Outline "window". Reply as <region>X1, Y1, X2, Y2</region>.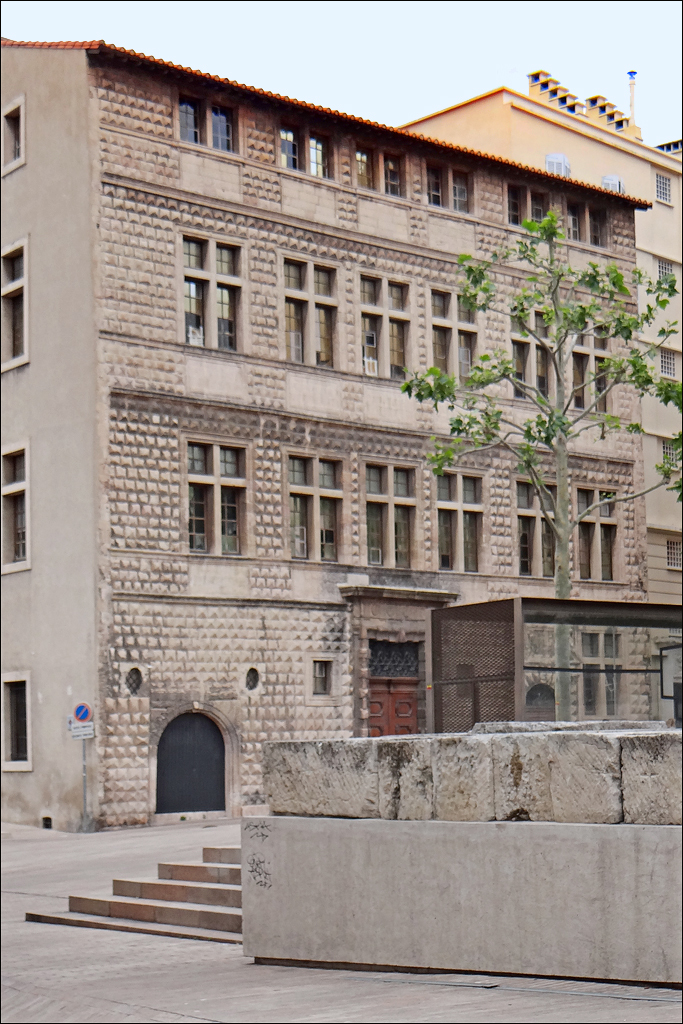
<region>119, 664, 155, 696</region>.
